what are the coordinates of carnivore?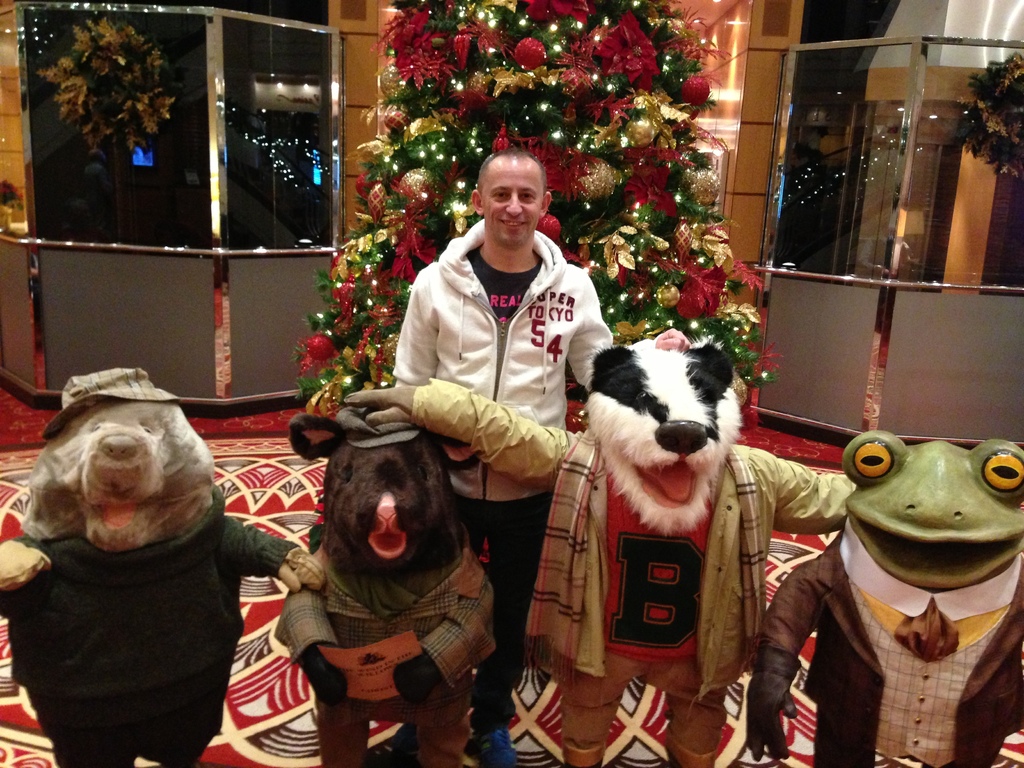
bbox=(344, 332, 854, 767).
